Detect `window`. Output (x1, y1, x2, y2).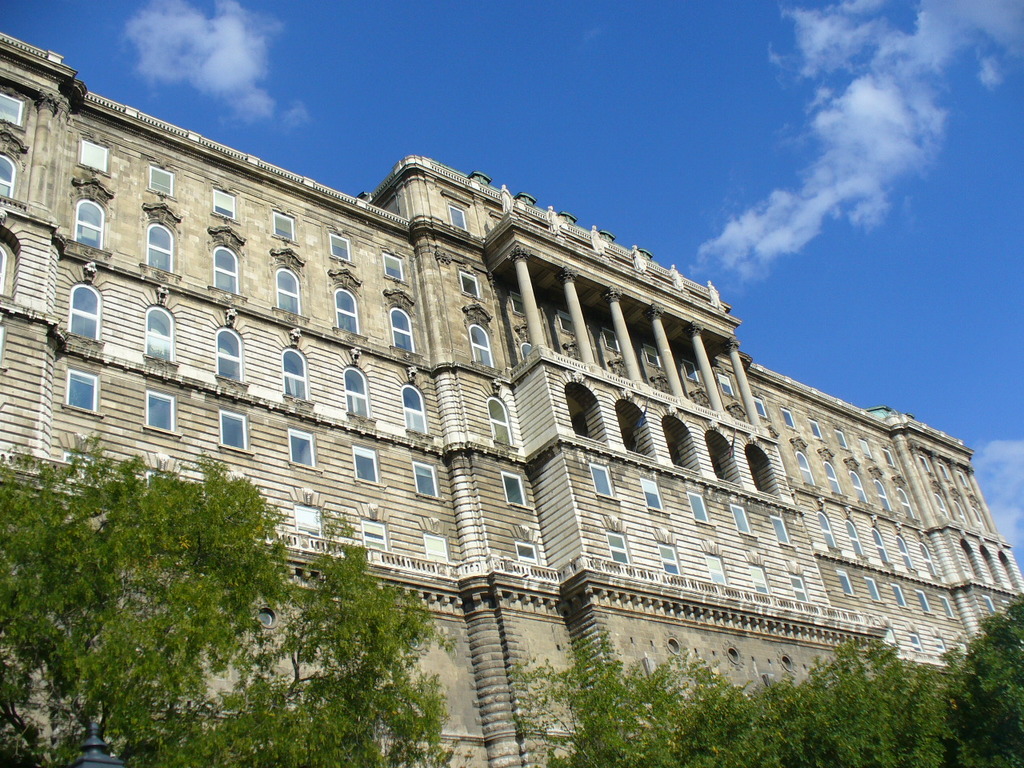
(834, 429, 845, 453).
